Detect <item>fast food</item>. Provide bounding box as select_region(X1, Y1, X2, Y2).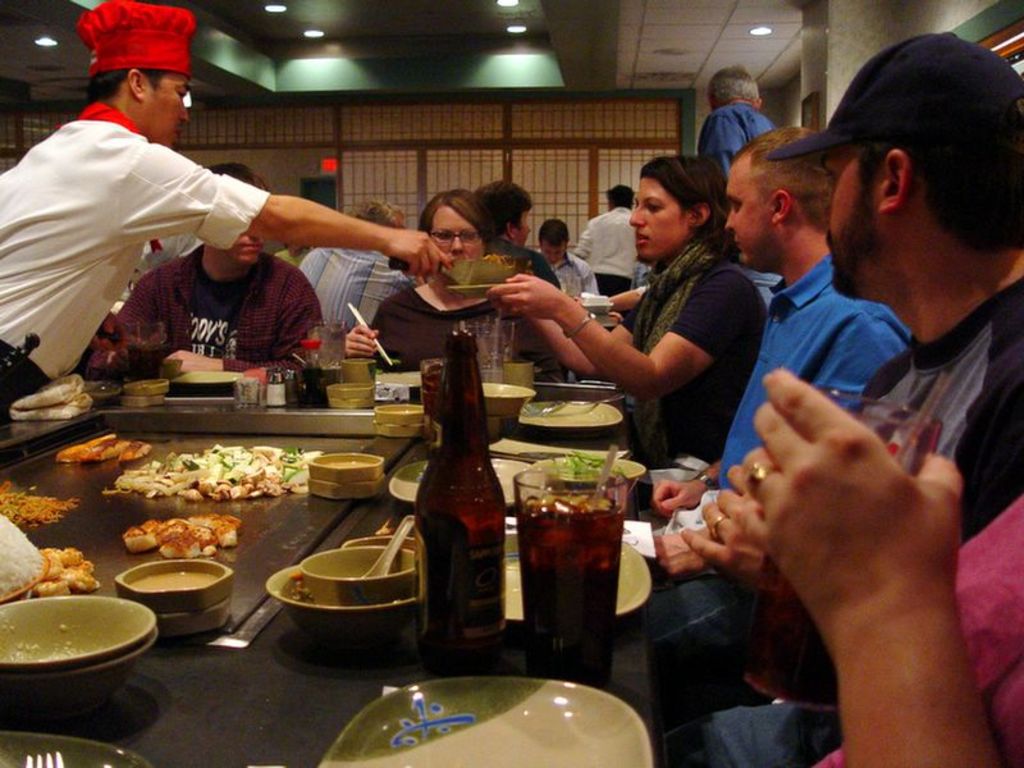
select_region(122, 508, 242, 557).
